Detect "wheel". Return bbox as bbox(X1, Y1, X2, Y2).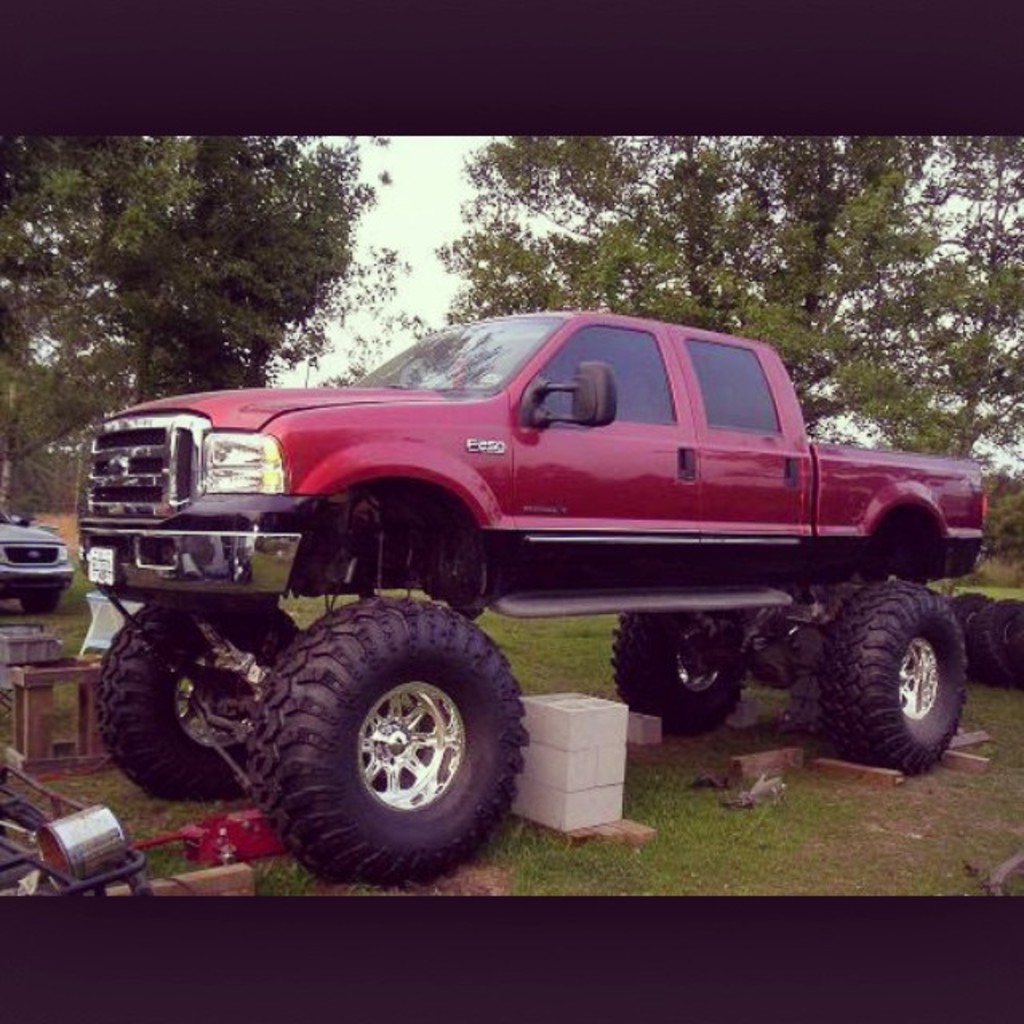
bbox(979, 595, 1022, 683).
